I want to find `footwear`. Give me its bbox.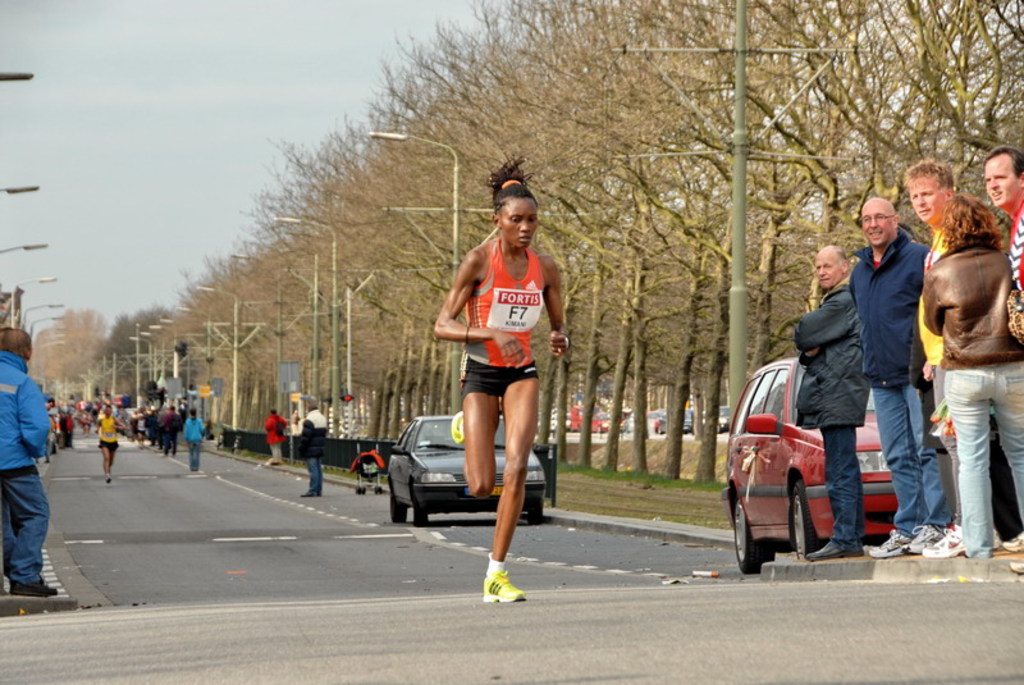
(x1=865, y1=530, x2=910, y2=556).
